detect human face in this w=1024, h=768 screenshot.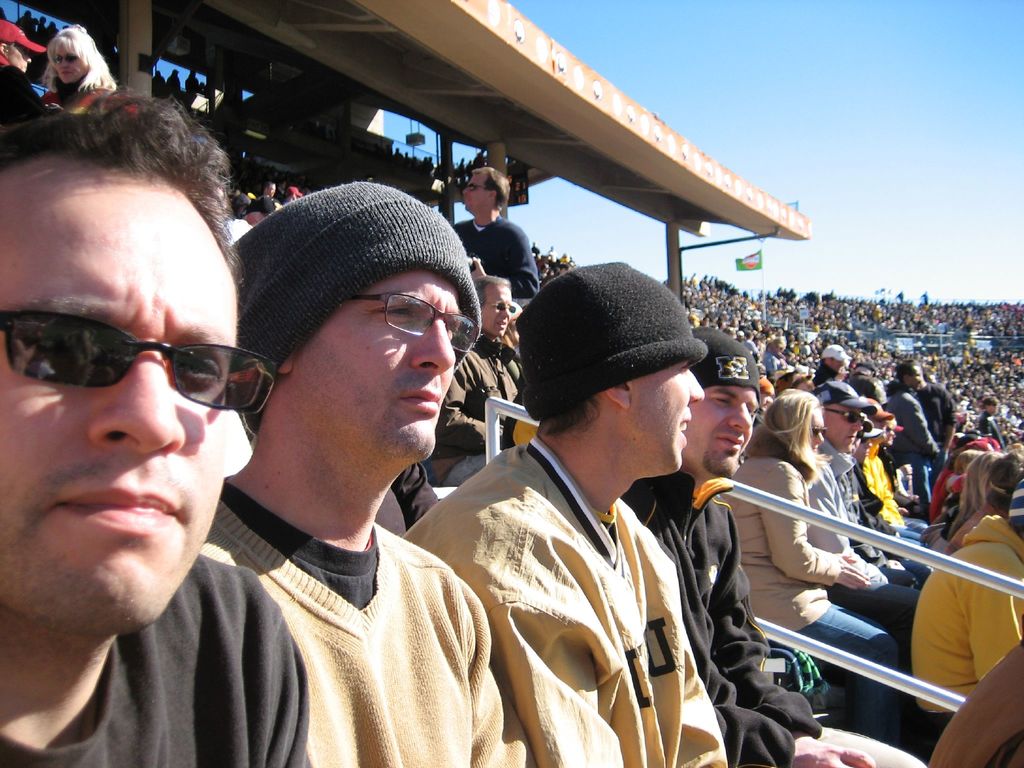
Detection: (0, 152, 237, 630).
